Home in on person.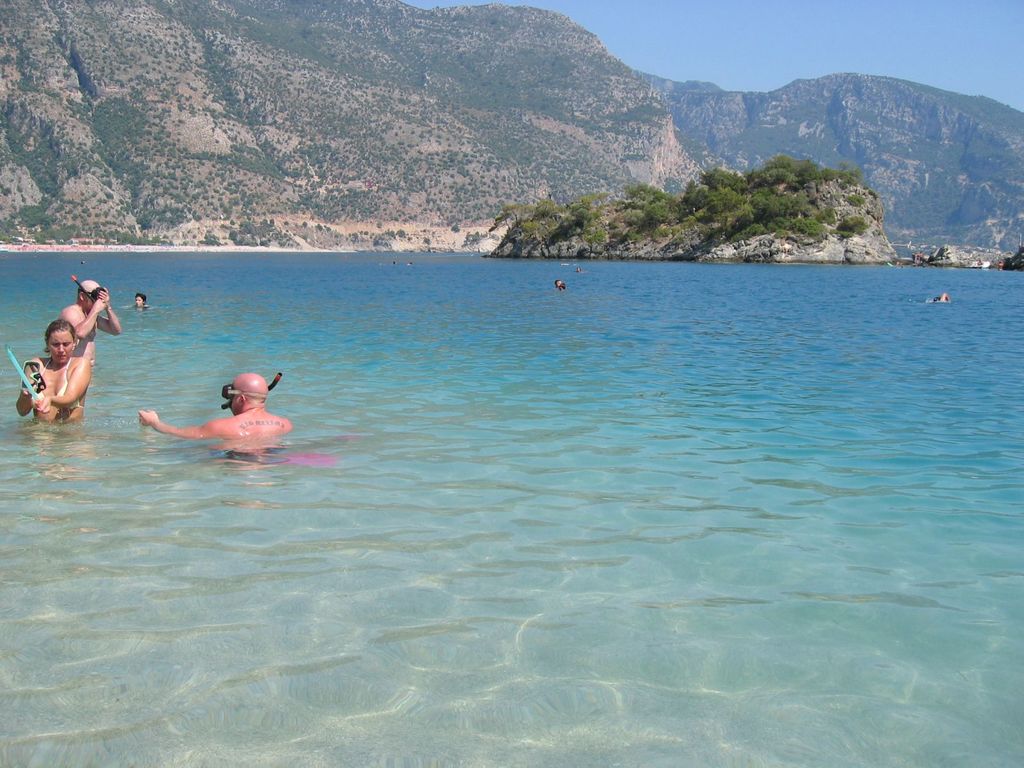
Homed in at rect(554, 278, 559, 289).
